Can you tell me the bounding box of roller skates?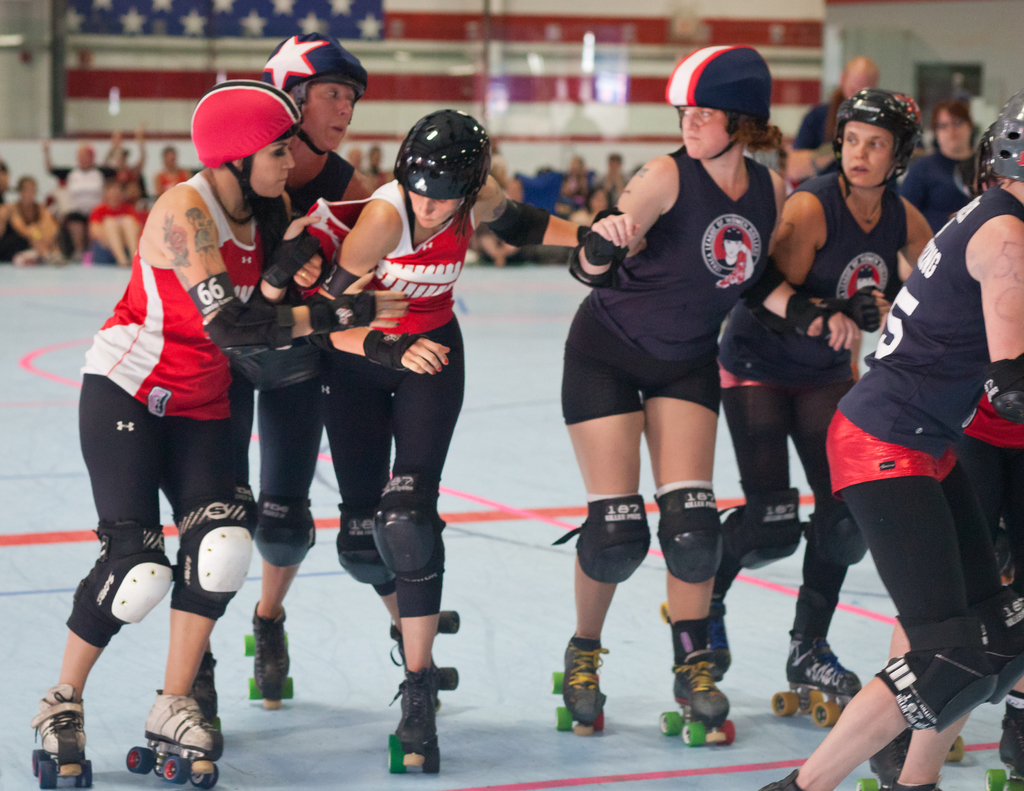
[x1=859, y1=721, x2=915, y2=790].
